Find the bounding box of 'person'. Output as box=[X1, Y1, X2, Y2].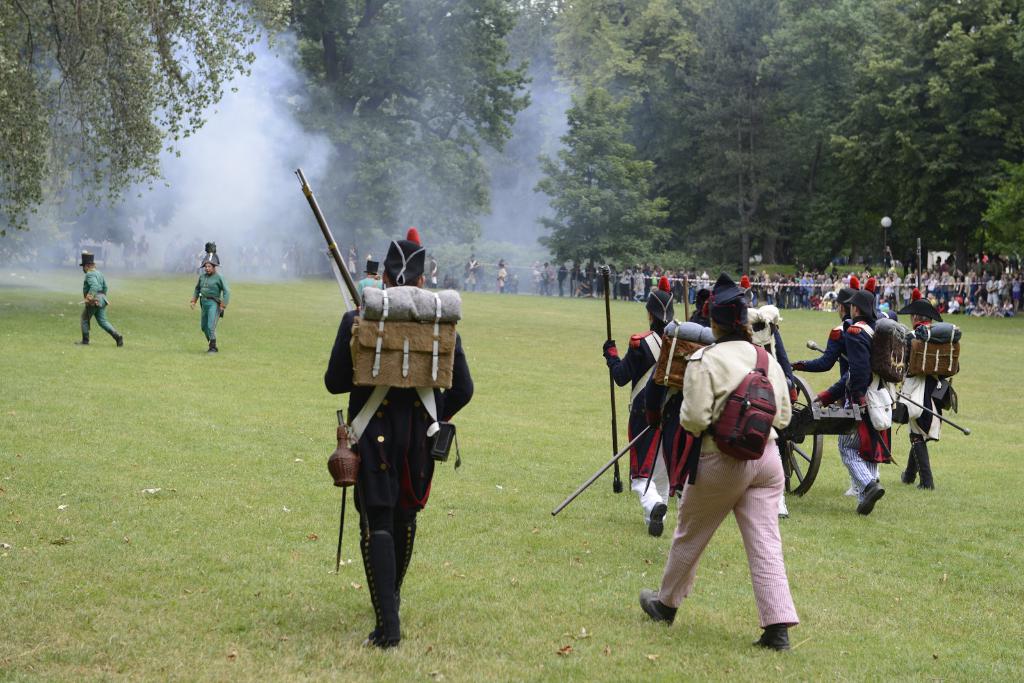
box=[642, 272, 799, 651].
